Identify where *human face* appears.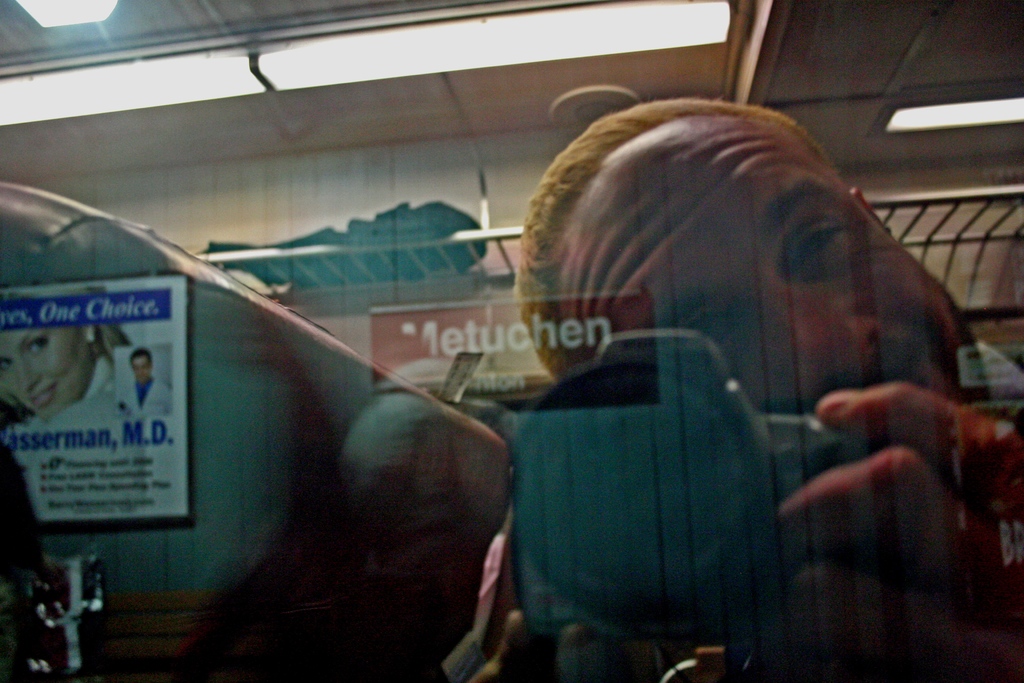
Appears at [left=2, top=331, right=88, bottom=422].
